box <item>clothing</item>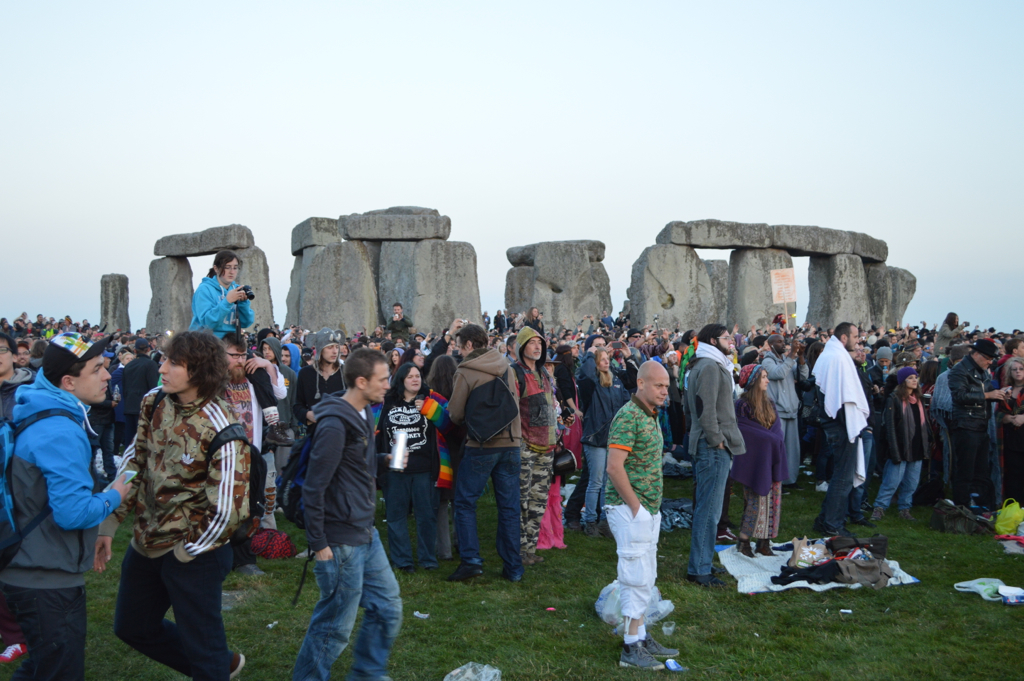
579 351 628 517
